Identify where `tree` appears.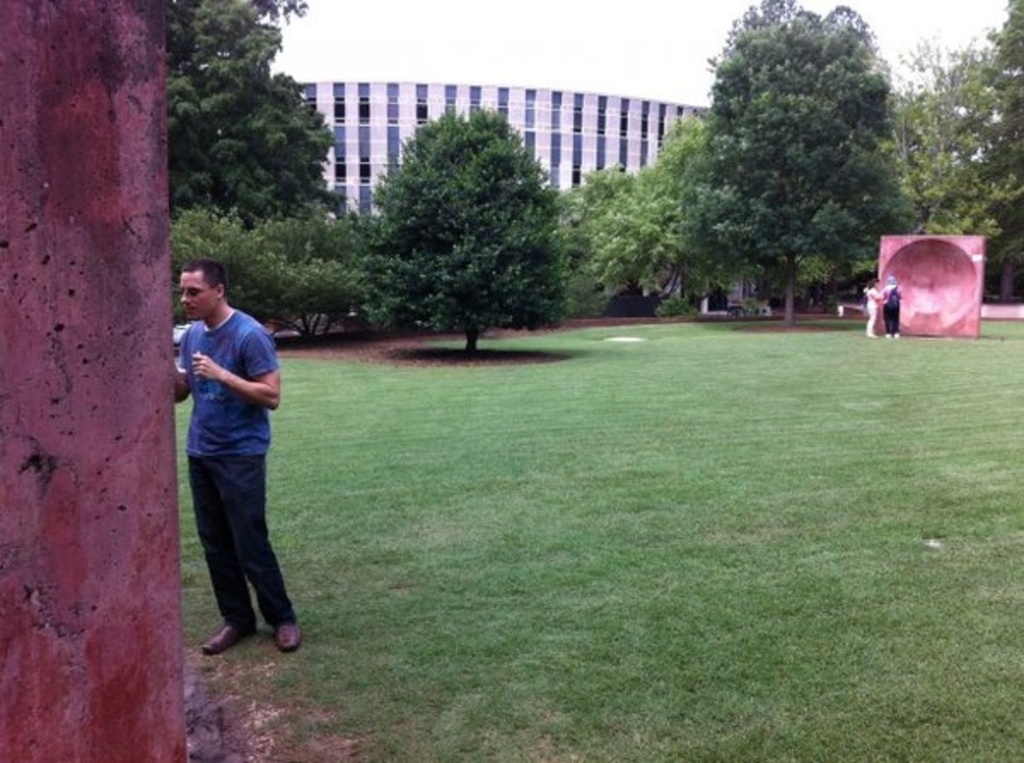
Appears at rect(290, 253, 362, 357).
